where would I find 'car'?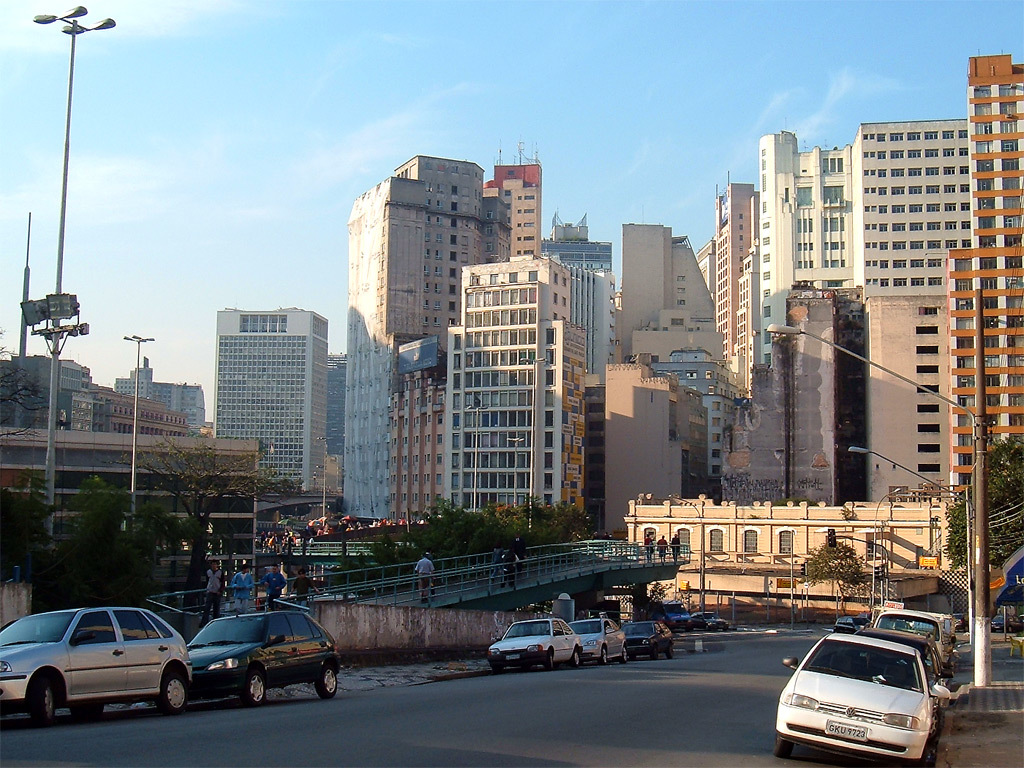
At (622,618,674,653).
